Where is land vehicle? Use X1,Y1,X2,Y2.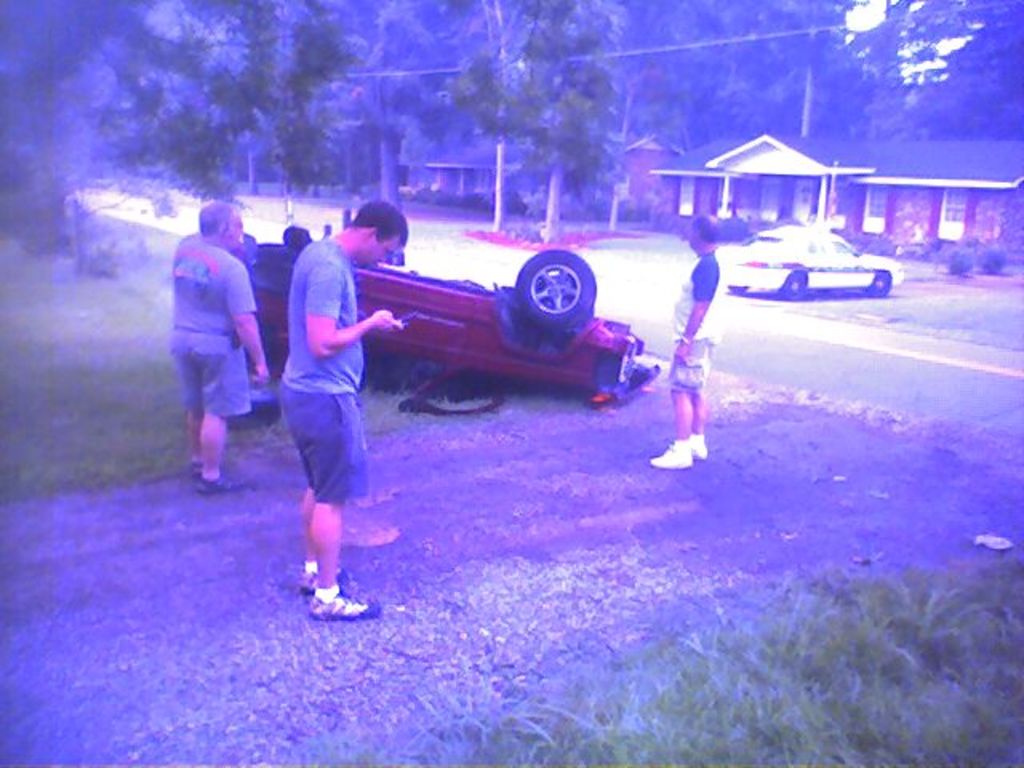
714,219,906,294.
